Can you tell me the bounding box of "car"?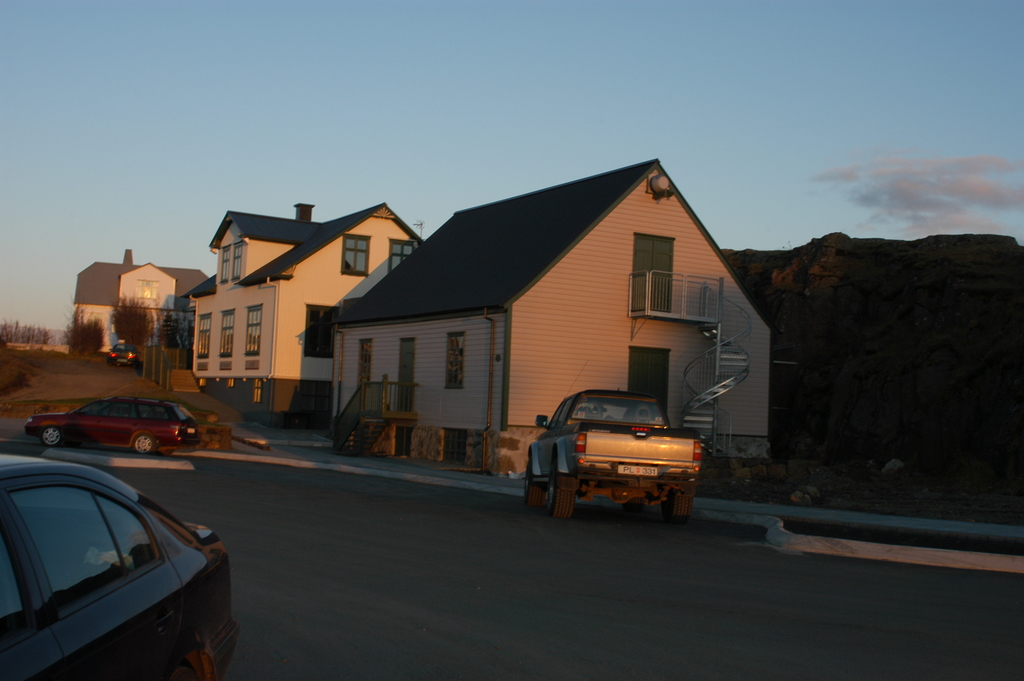
pyautogui.locateOnScreen(24, 392, 198, 454).
